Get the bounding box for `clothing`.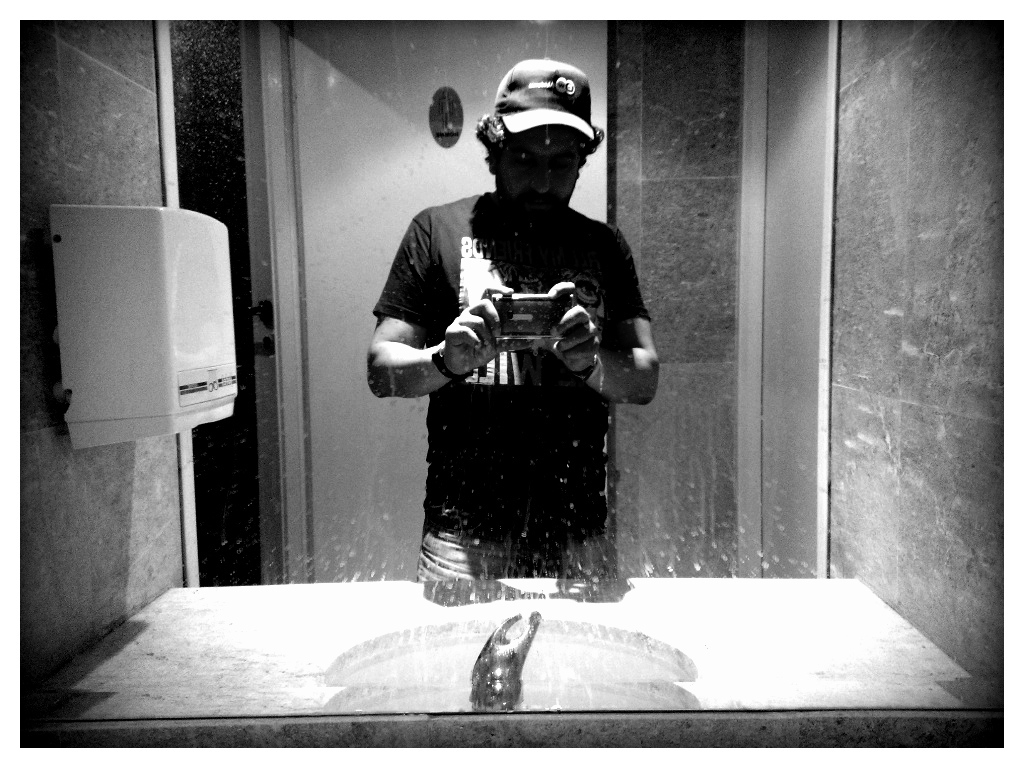
bbox=[361, 187, 655, 579].
